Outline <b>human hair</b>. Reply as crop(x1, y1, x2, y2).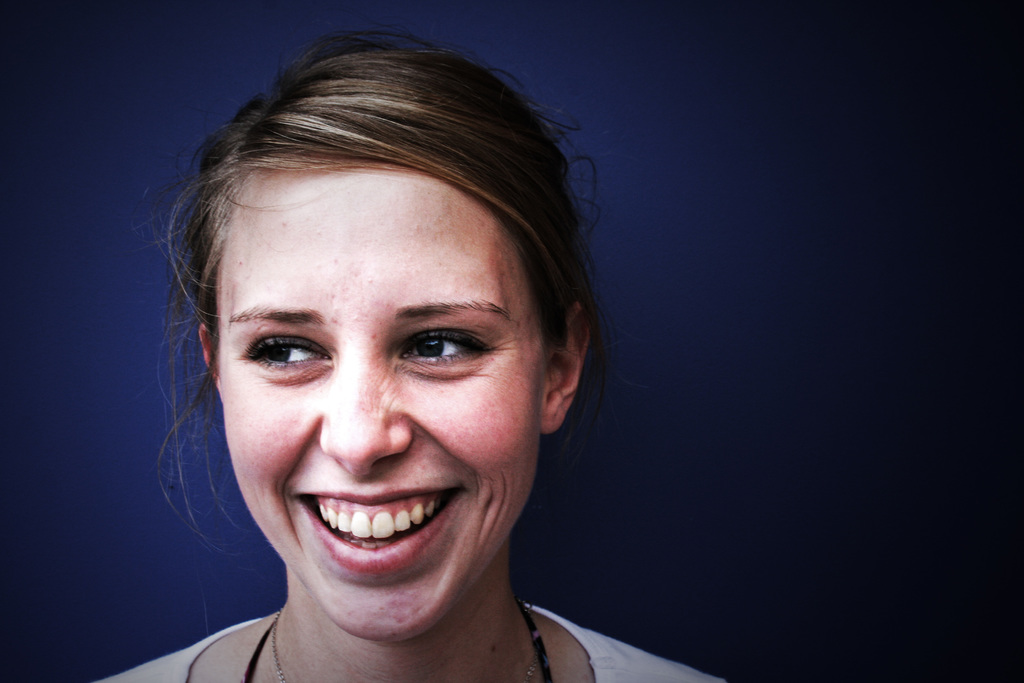
crop(147, 19, 607, 623).
